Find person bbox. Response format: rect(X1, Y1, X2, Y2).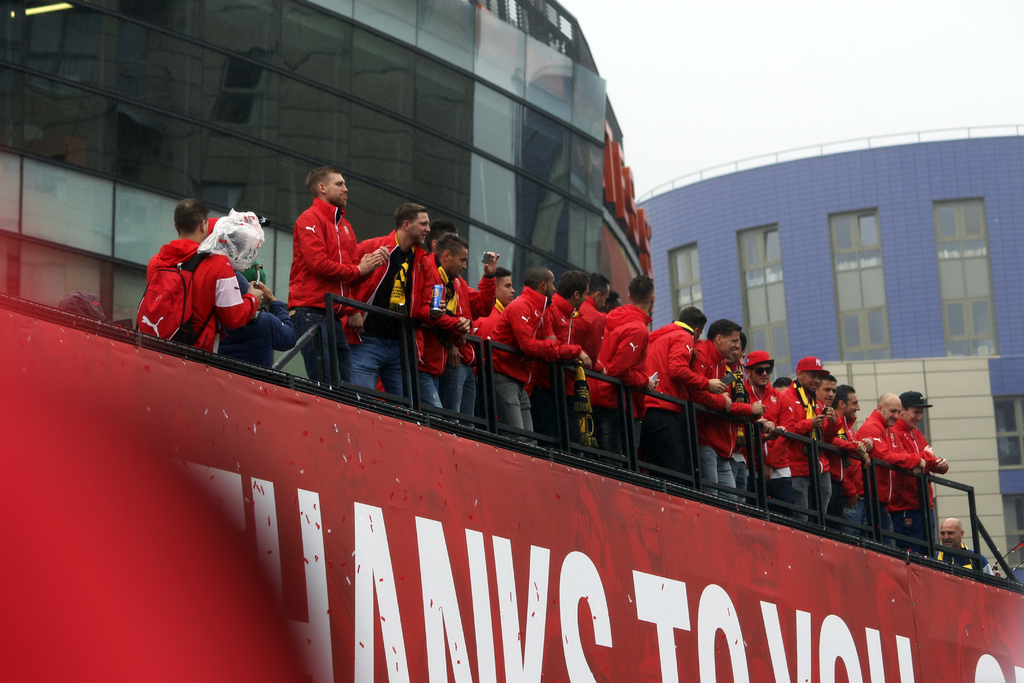
rect(588, 274, 662, 482).
